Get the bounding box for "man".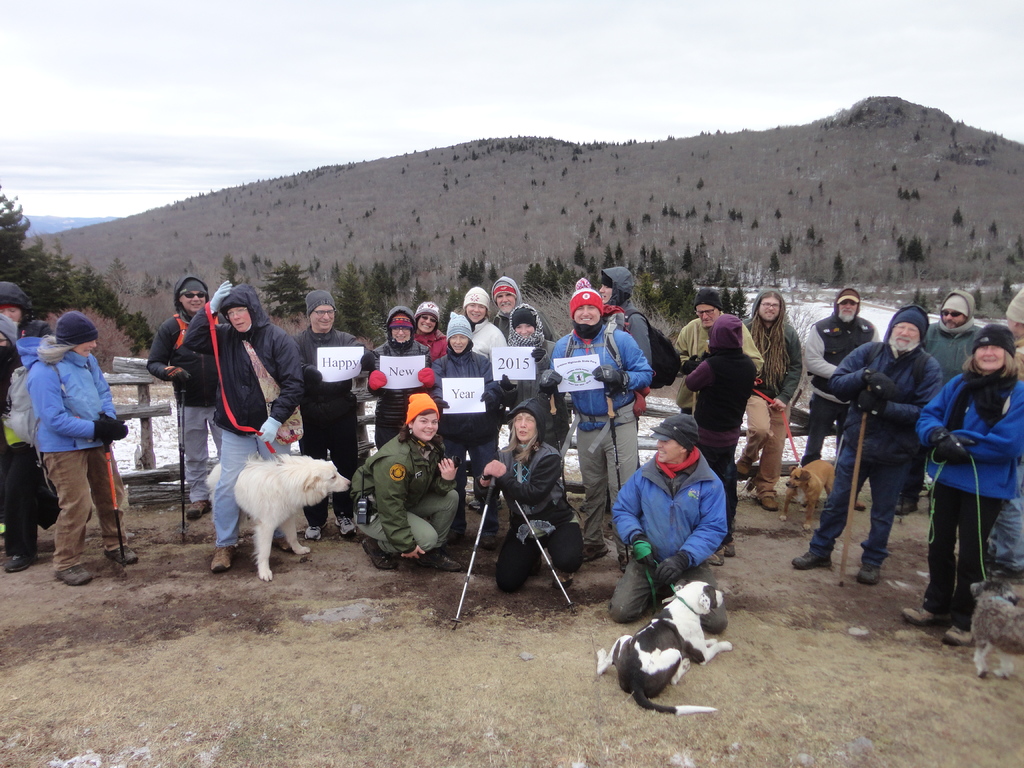
734:284:807:512.
